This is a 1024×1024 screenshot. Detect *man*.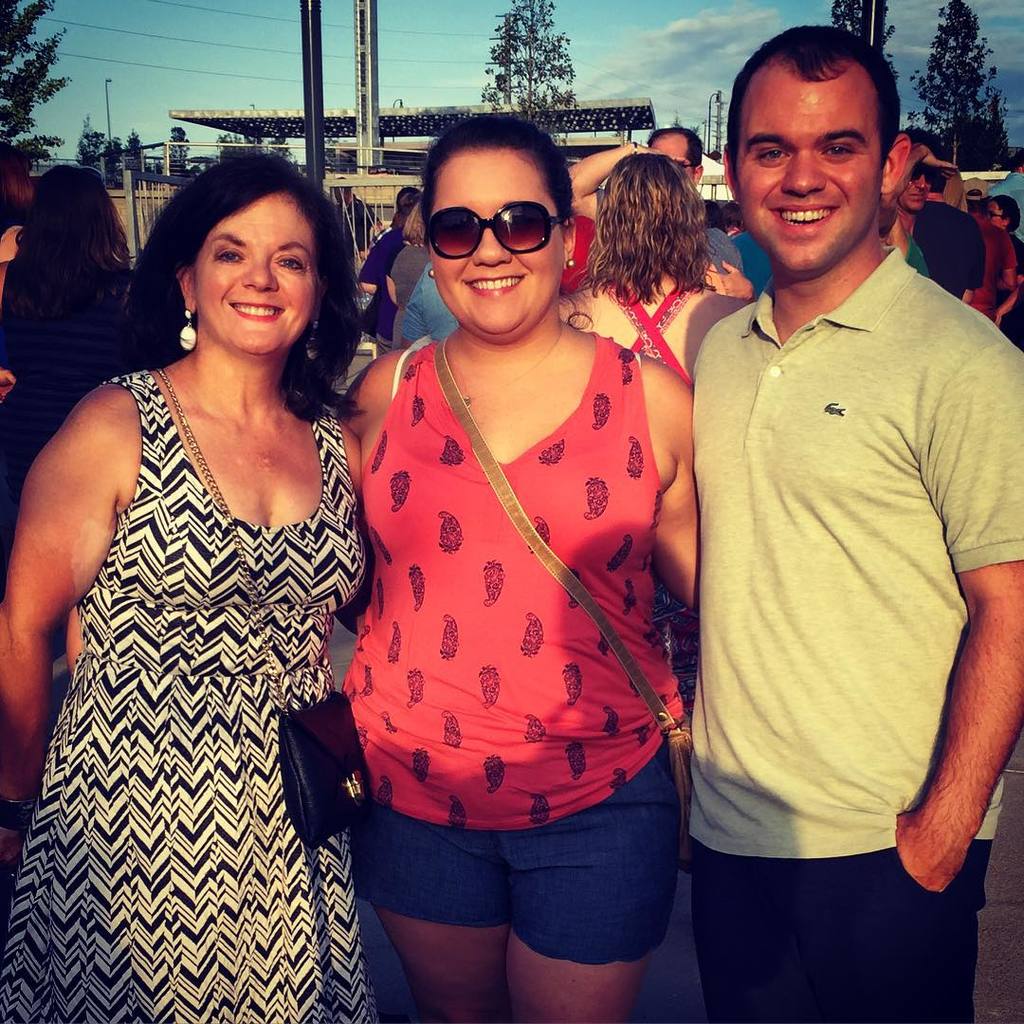
bbox=[566, 126, 763, 307].
